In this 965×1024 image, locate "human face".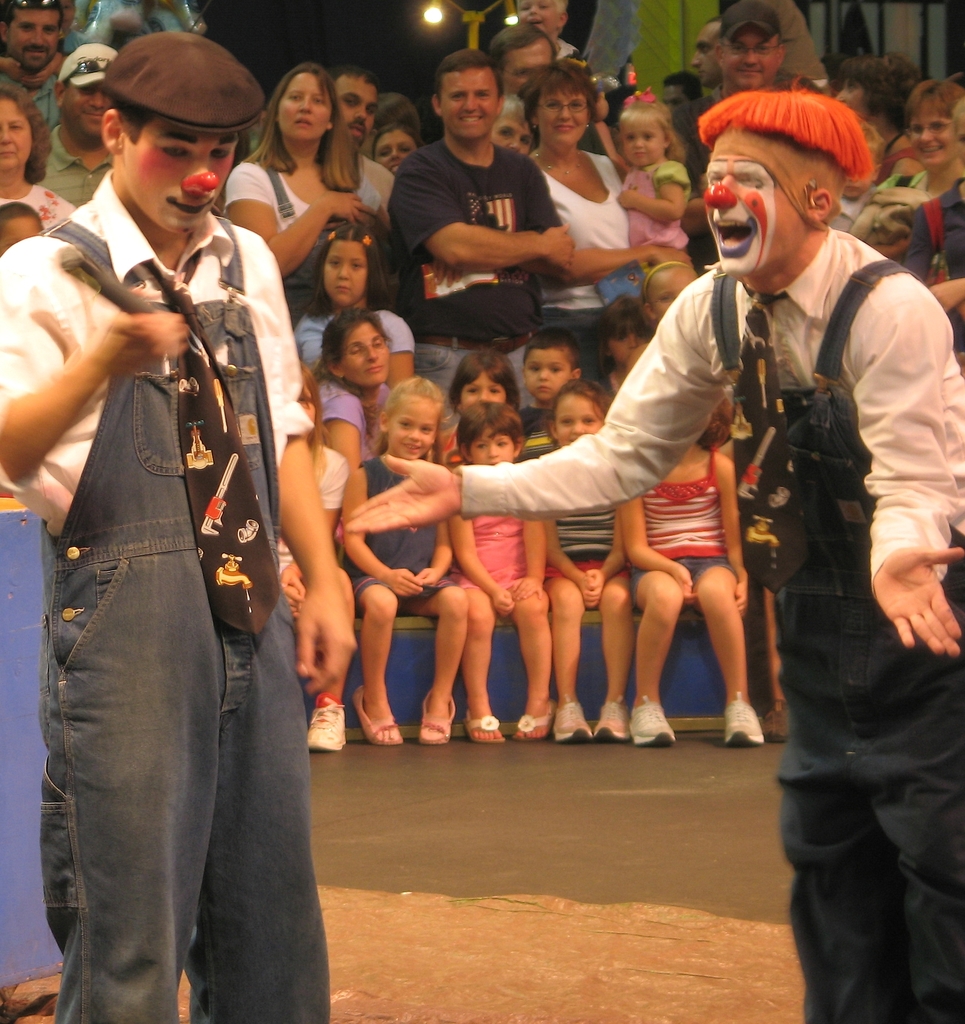
Bounding box: left=524, top=85, right=601, bottom=154.
